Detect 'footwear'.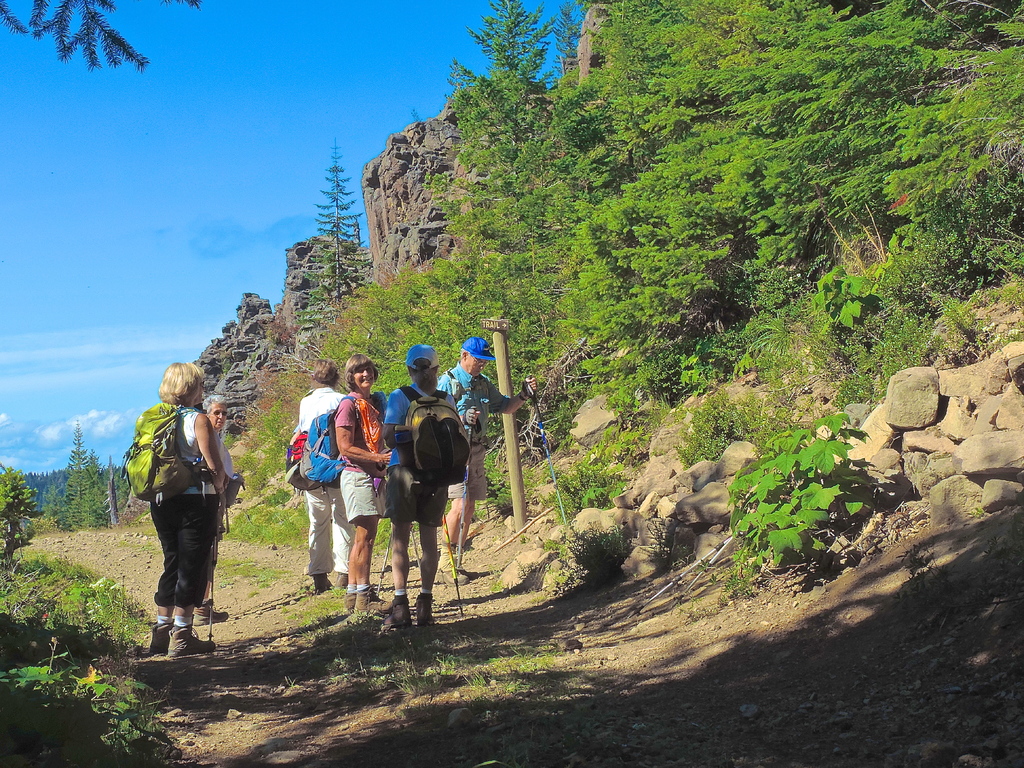
Detected at detection(299, 571, 327, 594).
